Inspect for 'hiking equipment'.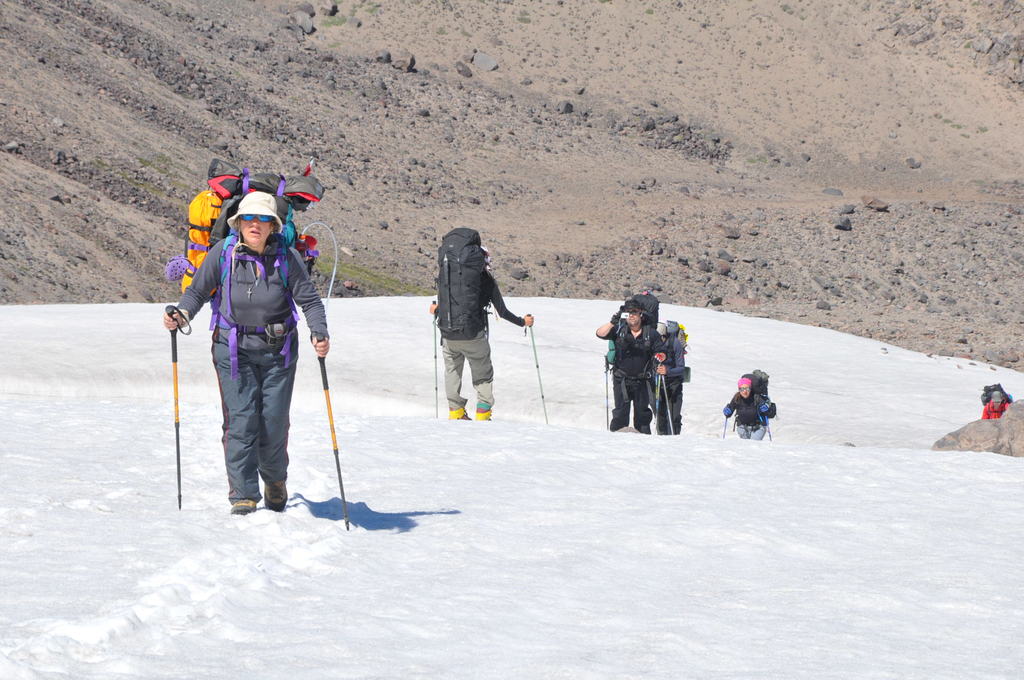
Inspection: 316/337/350/526.
